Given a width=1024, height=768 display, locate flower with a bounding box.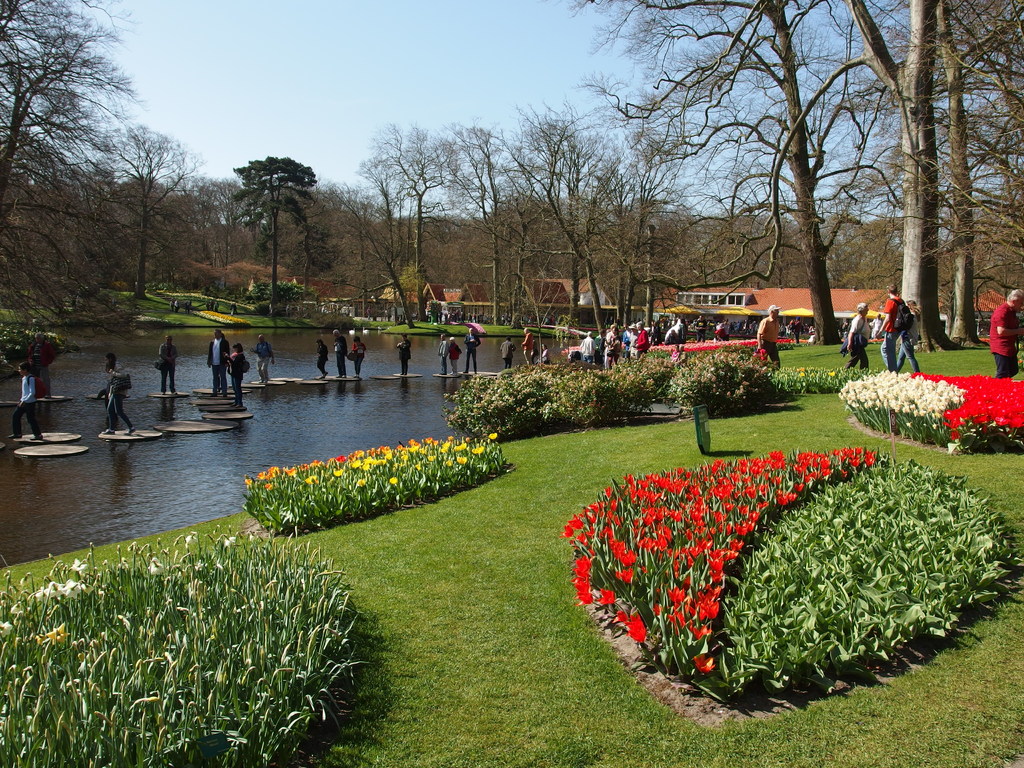
Located: crop(47, 621, 67, 645).
